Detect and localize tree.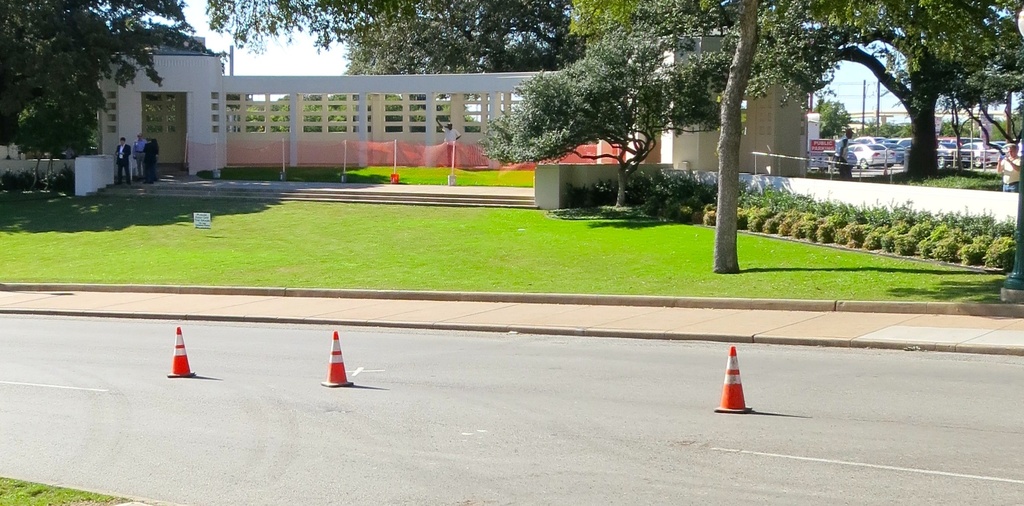
Localized at [0,0,221,164].
